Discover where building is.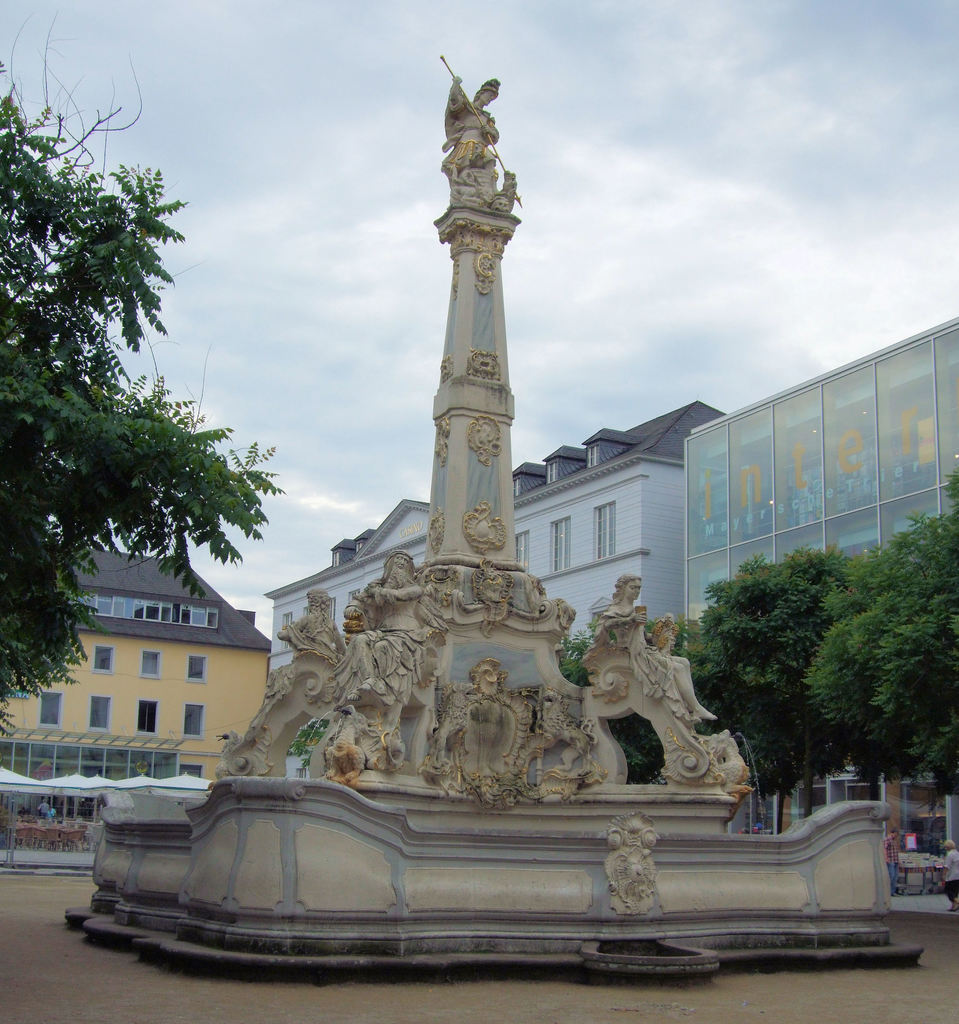
Discovered at 0:547:273:823.
